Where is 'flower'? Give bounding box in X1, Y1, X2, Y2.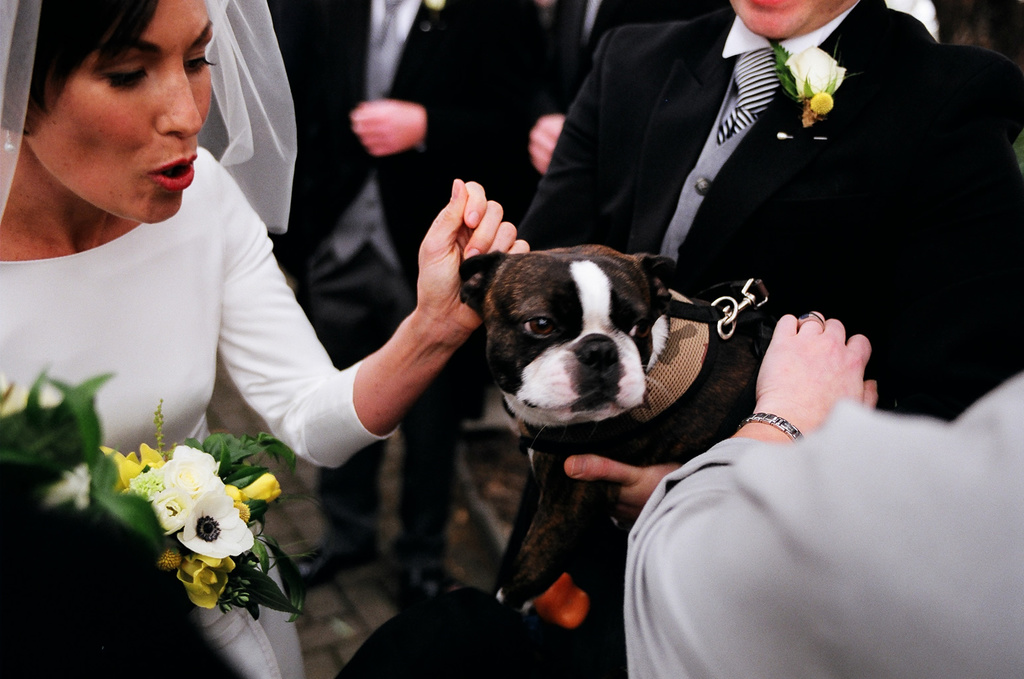
170, 494, 253, 556.
